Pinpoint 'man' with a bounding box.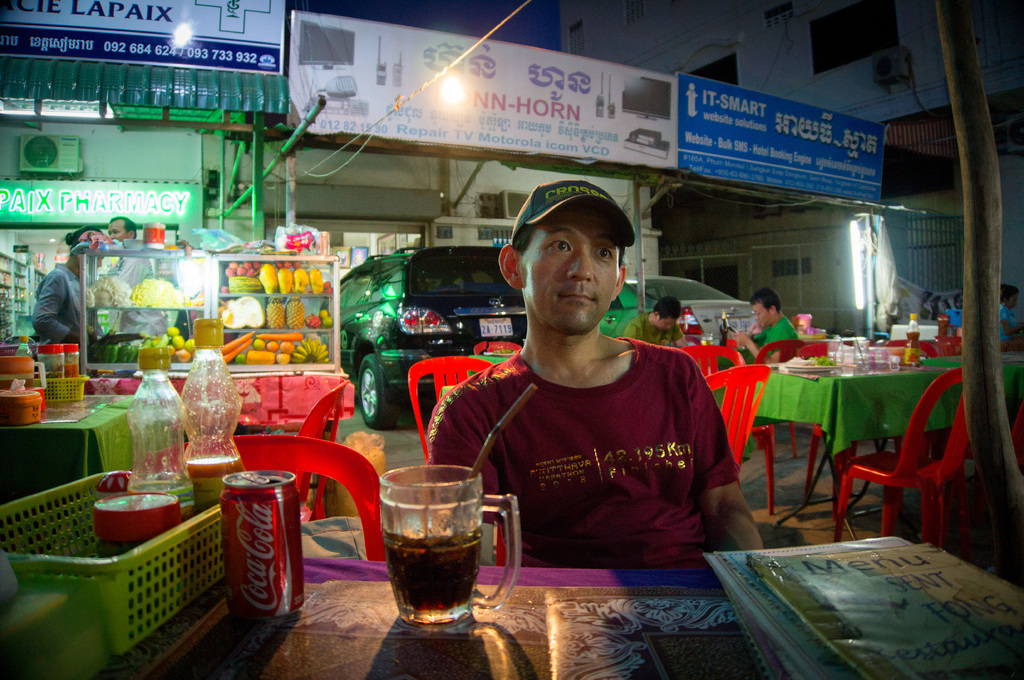
114 216 161 285.
